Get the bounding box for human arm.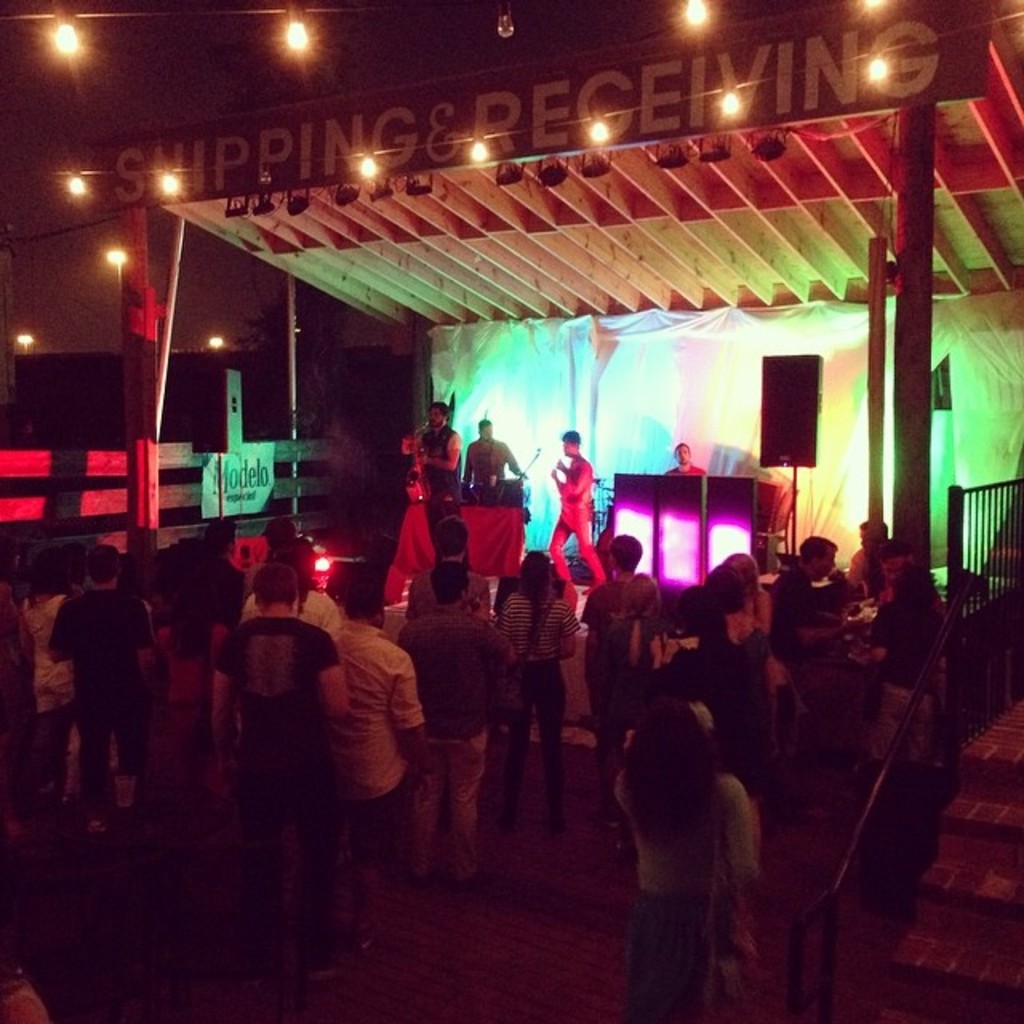
320 629 350 714.
